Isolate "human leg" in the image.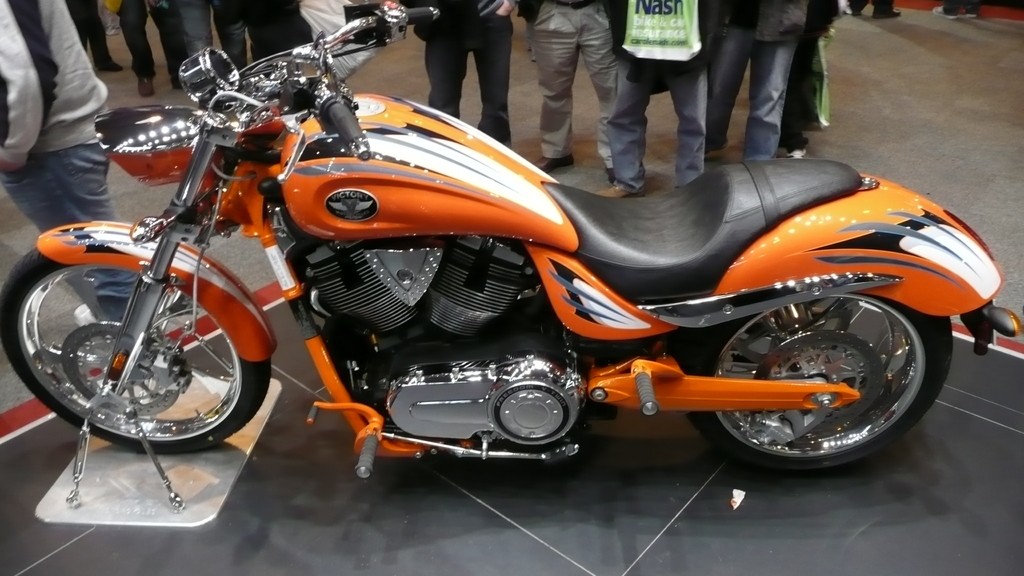
Isolated region: BBox(741, 35, 797, 155).
